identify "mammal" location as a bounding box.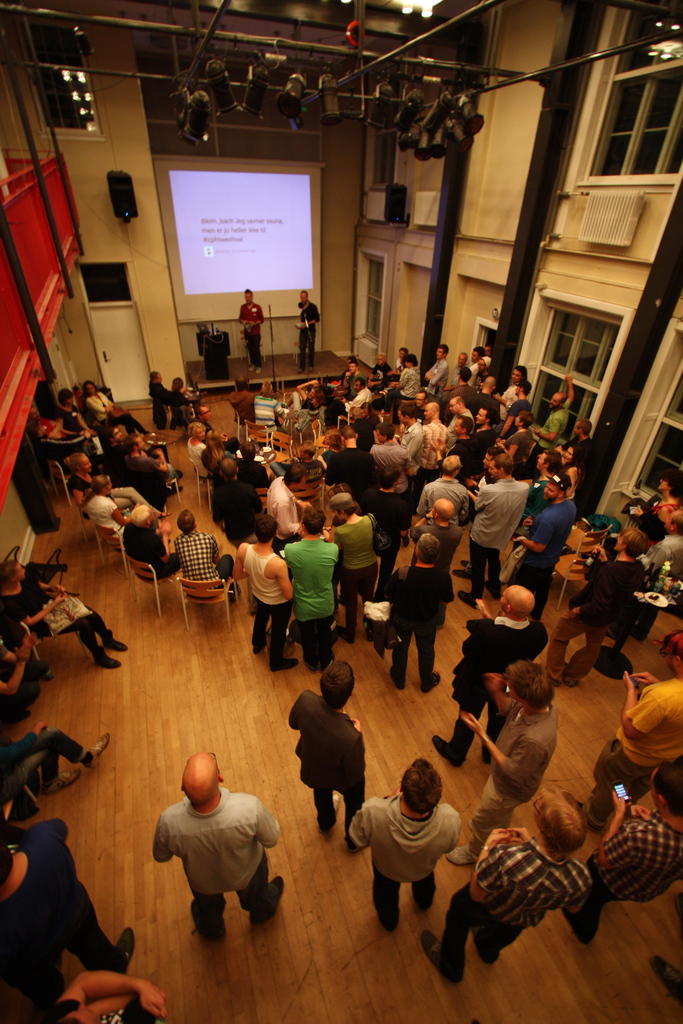
(174,502,242,607).
